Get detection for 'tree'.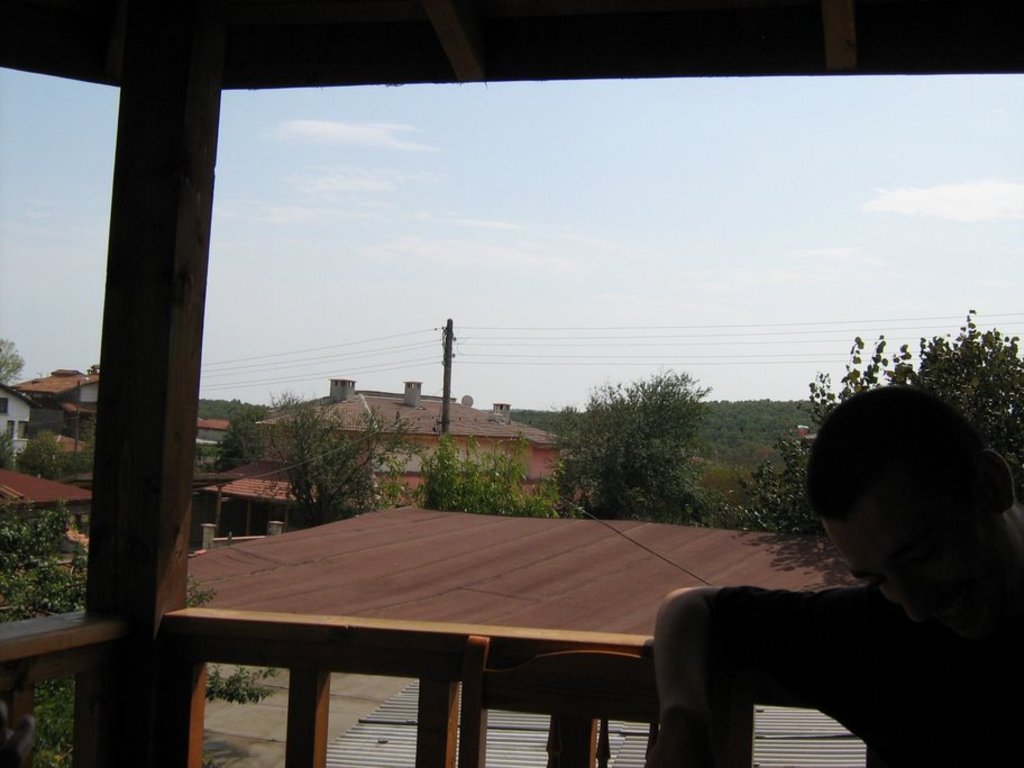
Detection: (x1=724, y1=308, x2=1023, y2=552).
